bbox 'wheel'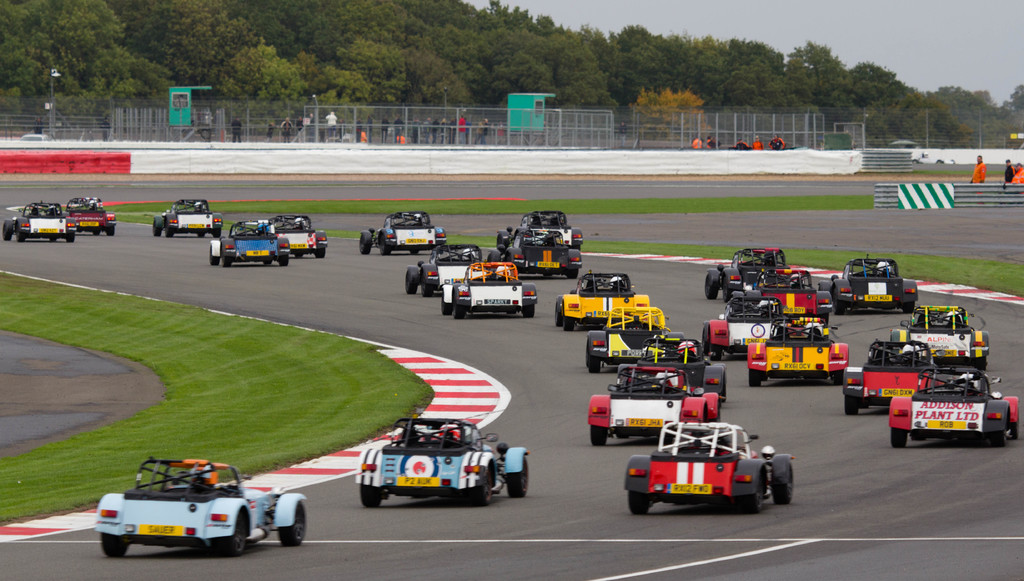
833:289:846:311
